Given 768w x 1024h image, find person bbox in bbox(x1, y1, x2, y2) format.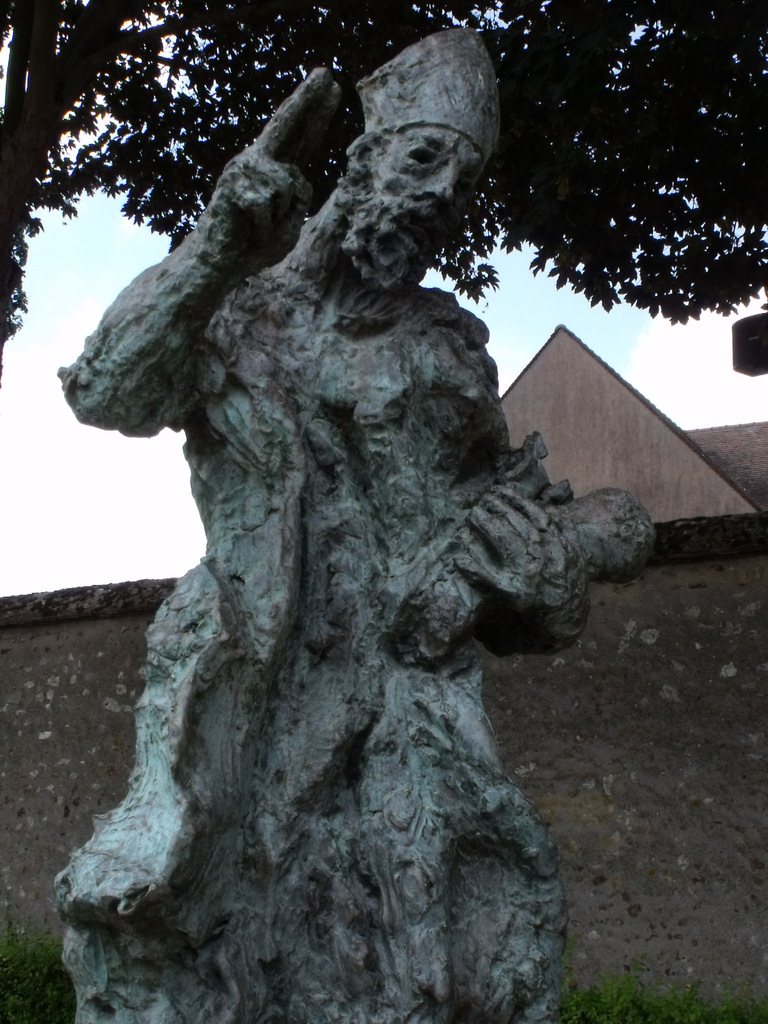
bbox(48, 34, 666, 1023).
